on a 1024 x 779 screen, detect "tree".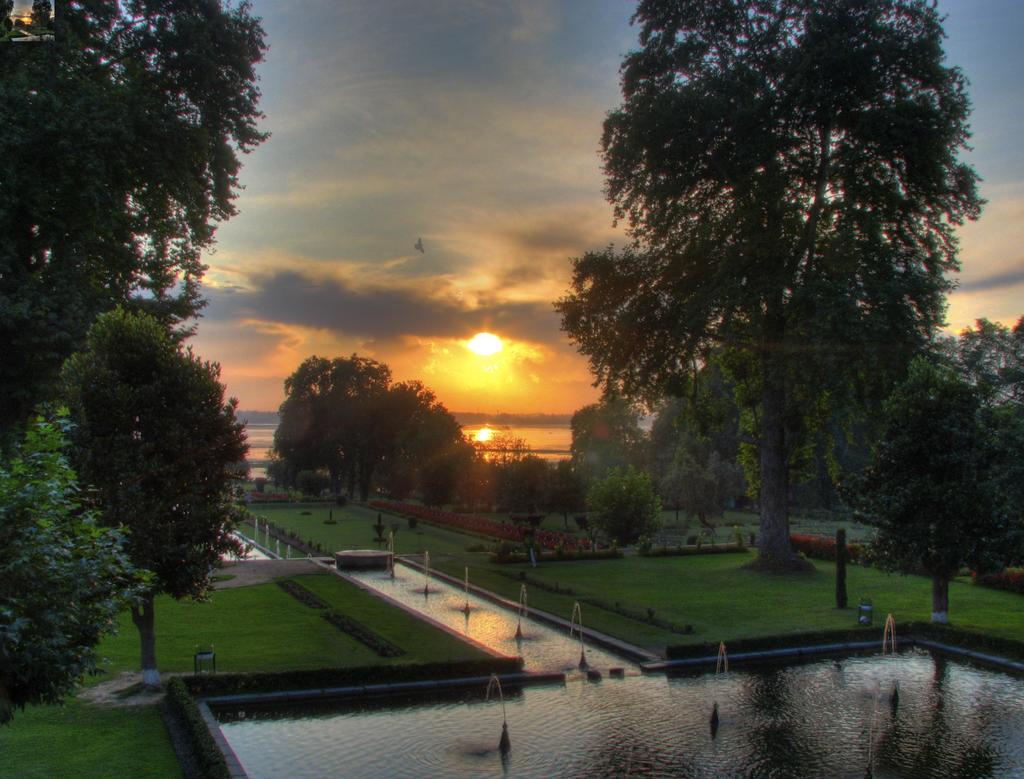
box=[666, 416, 726, 531].
